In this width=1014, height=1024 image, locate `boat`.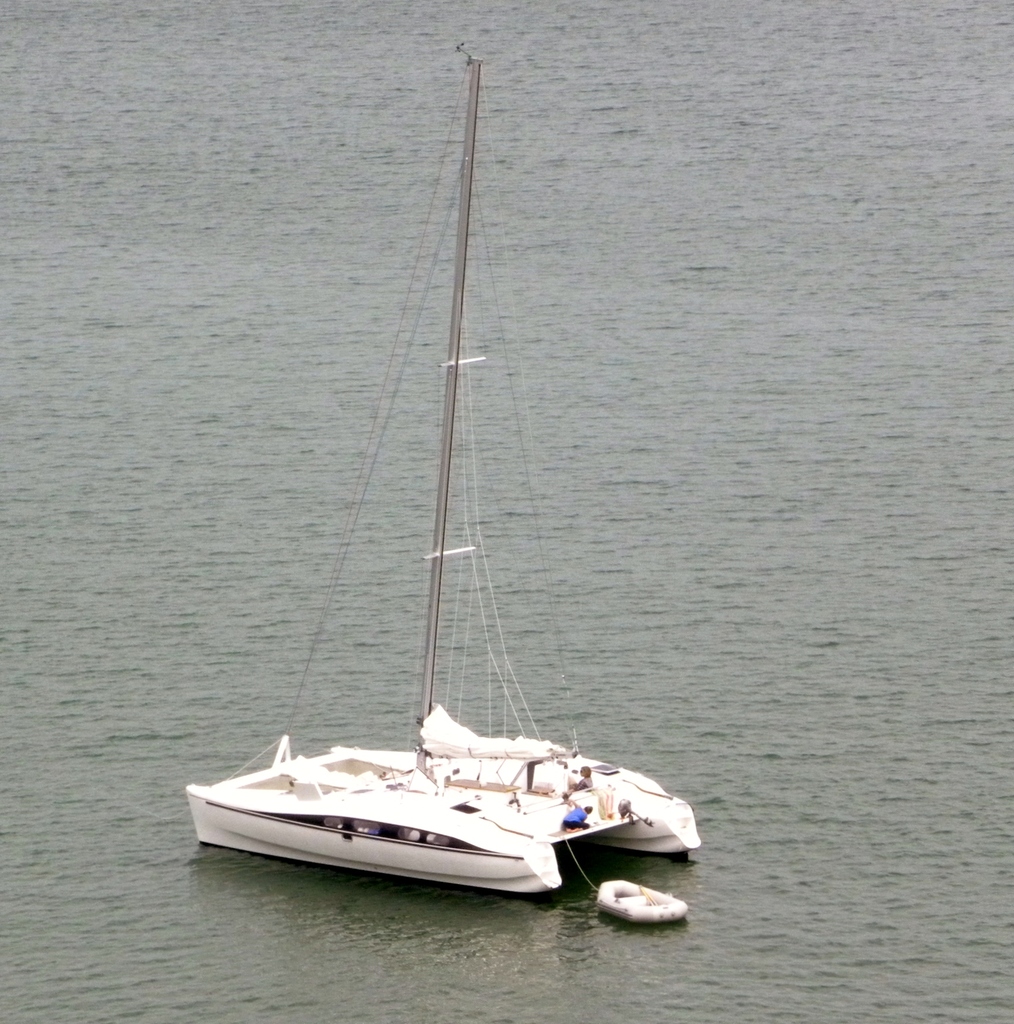
Bounding box: {"left": 597, "top": 872, "right": 689, "bottom": 929}.
